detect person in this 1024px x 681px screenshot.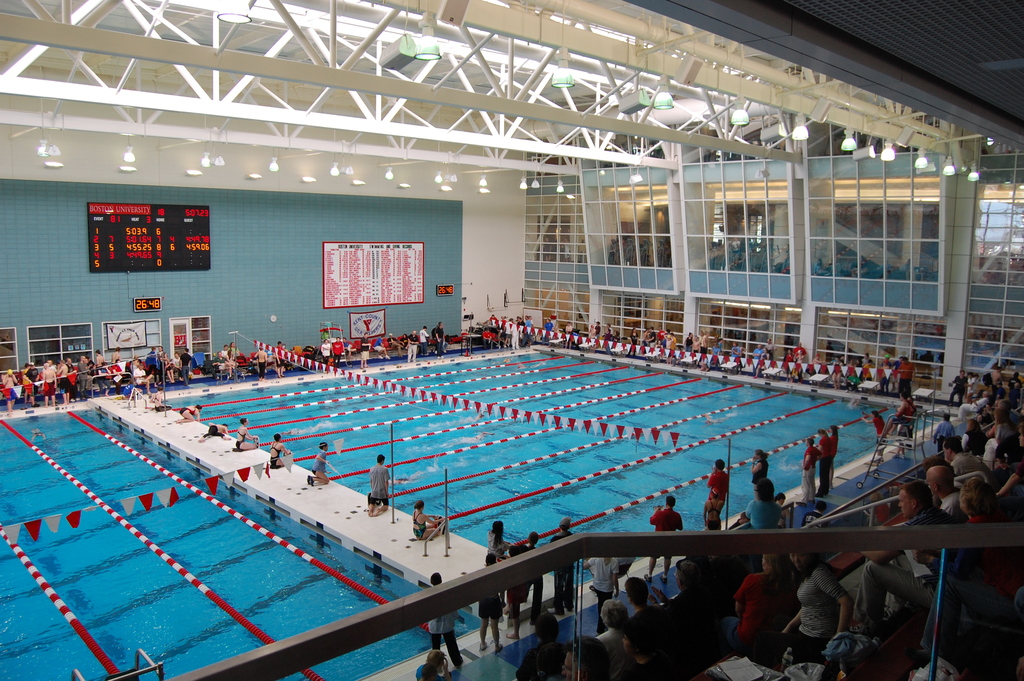
Detection: rect(417, 323, 429, 350).
